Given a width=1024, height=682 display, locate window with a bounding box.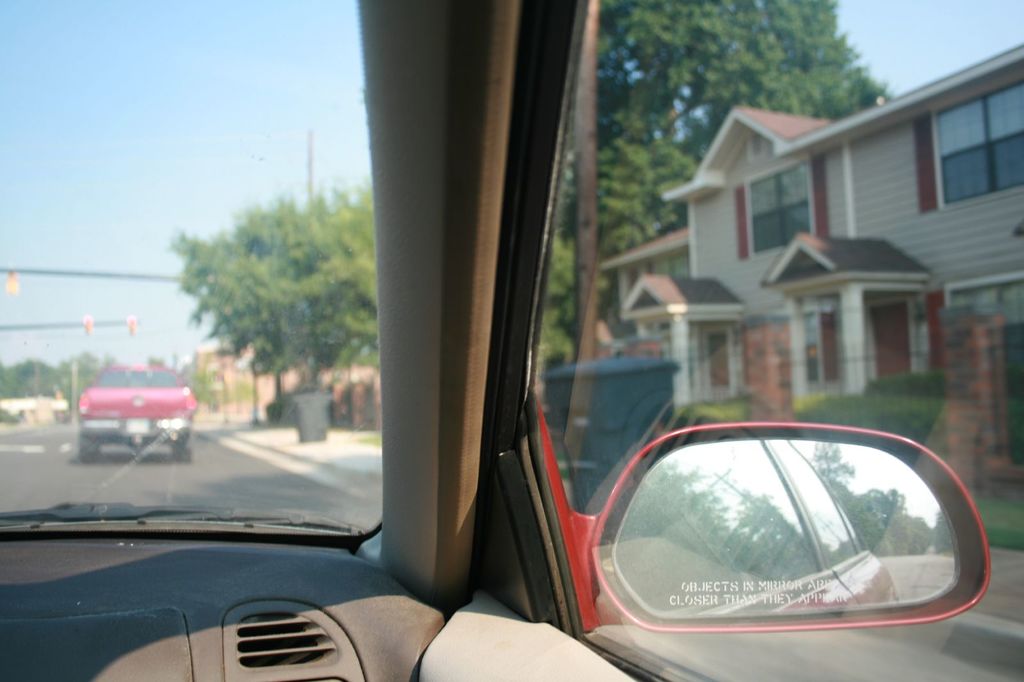
Located: Rect(701, 161, 827, 281).
